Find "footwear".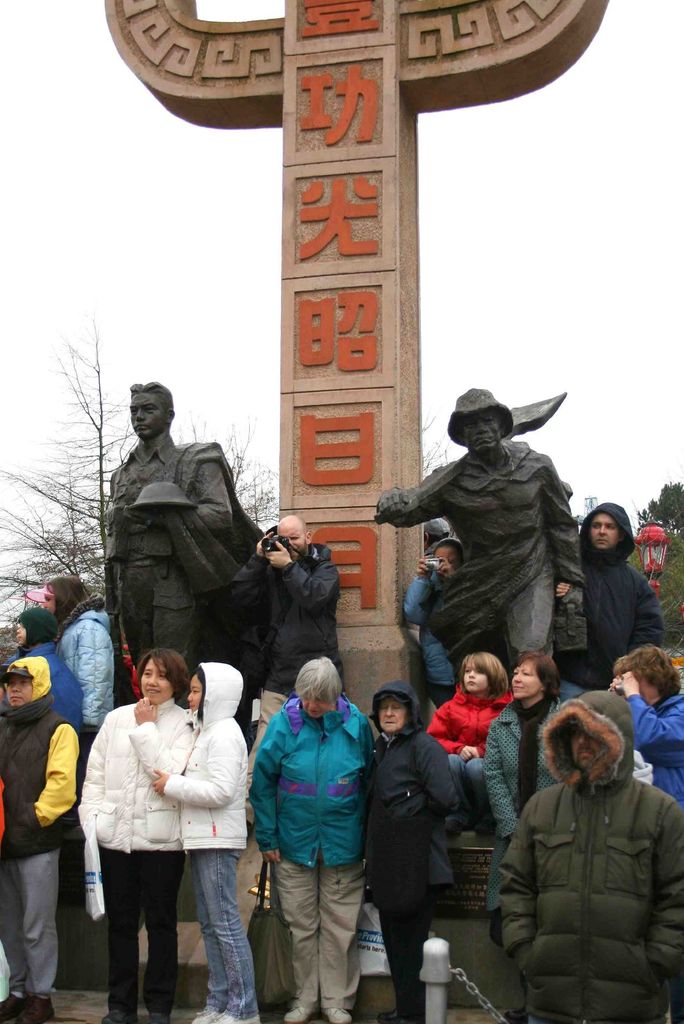
{"x1": 188, "y1": 1004, "x2": 265, "y2": 1023}.
